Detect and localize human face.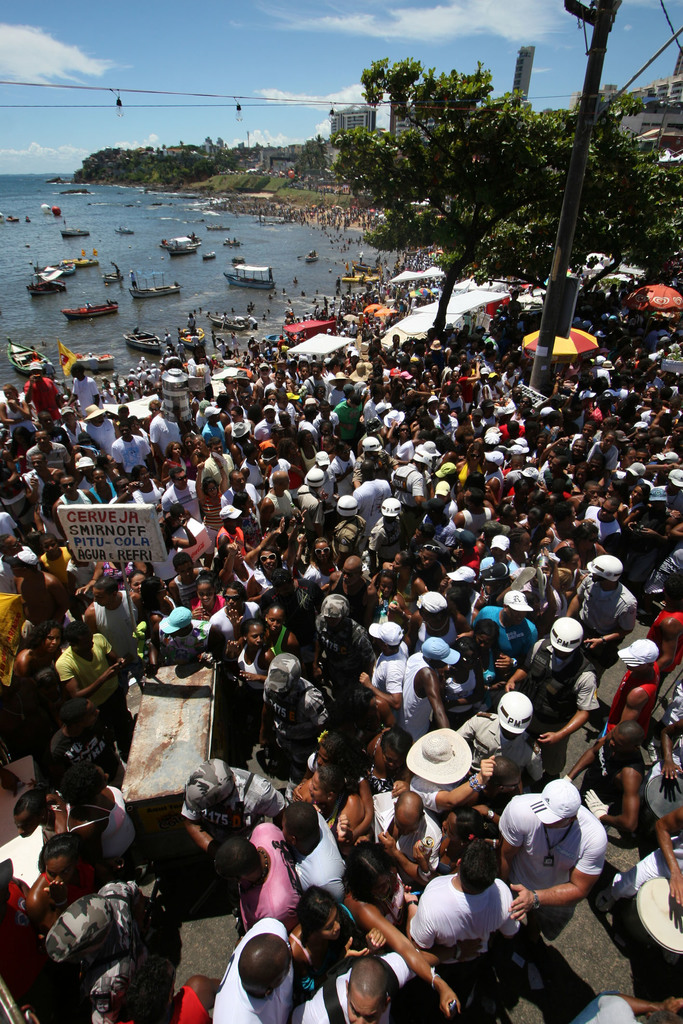
Localized at 322/404/333/418.
